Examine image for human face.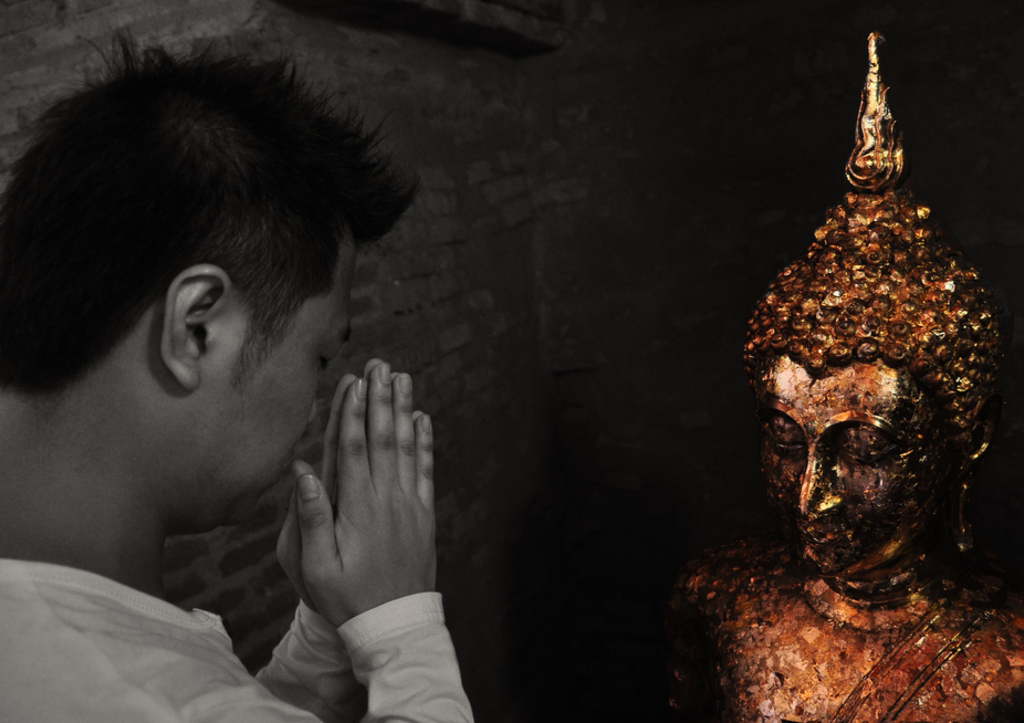
Examination result: [left=208, top=238, right=359, bottom=527].
